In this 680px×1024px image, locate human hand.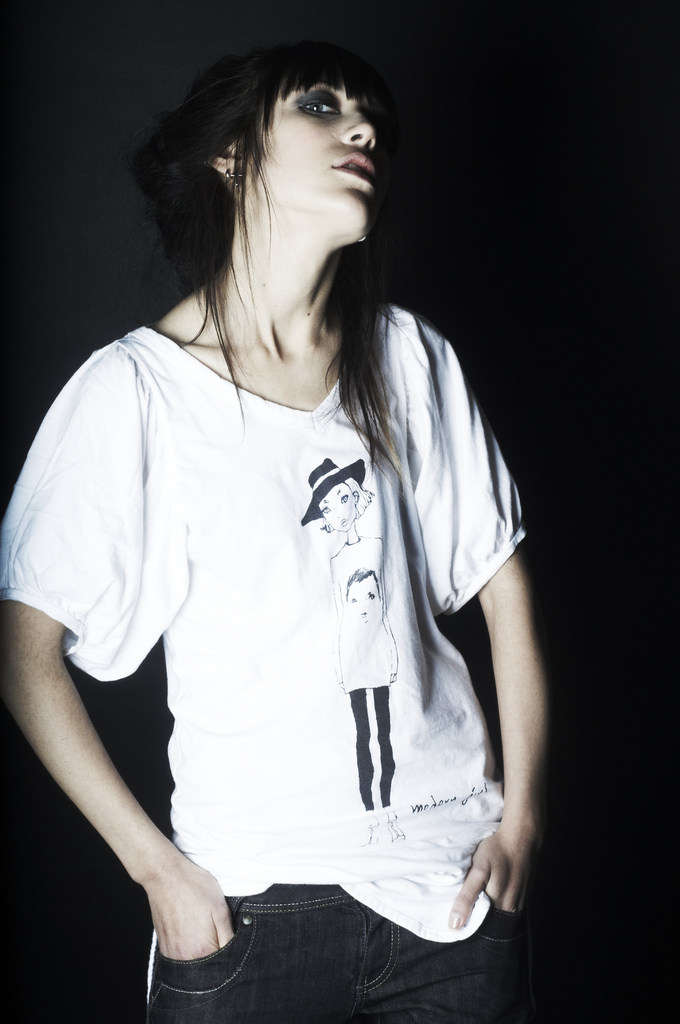
Bounding box: x1=474, y1=813, x2=537, y2=943.
